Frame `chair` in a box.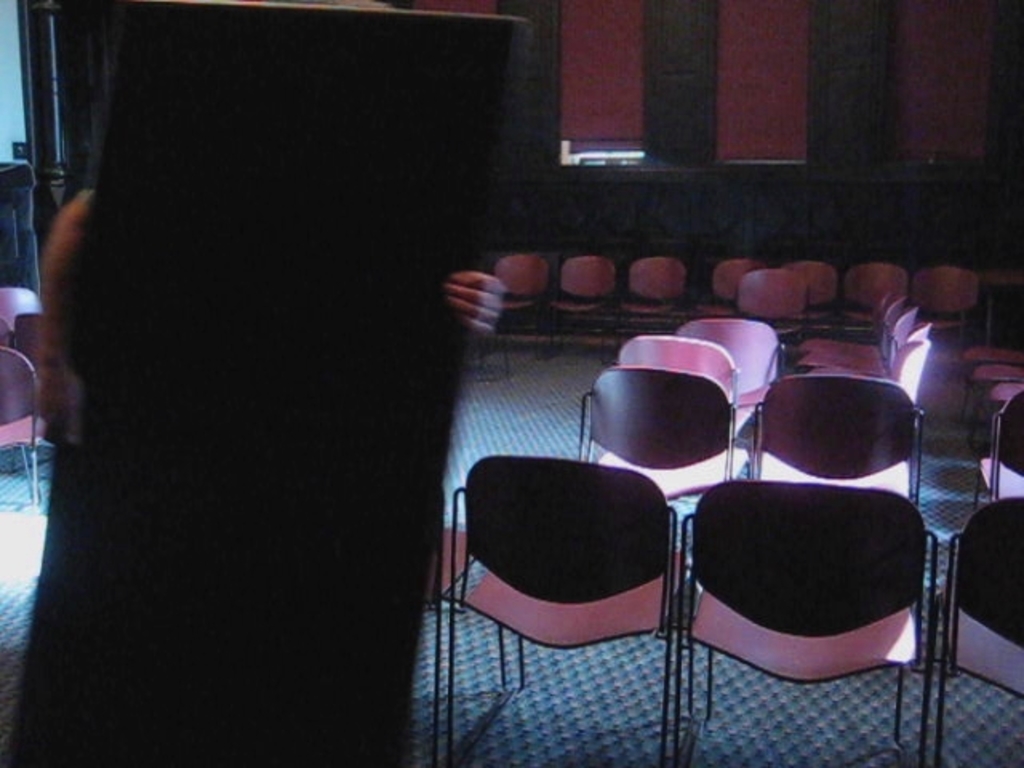
613:330:763:440.
